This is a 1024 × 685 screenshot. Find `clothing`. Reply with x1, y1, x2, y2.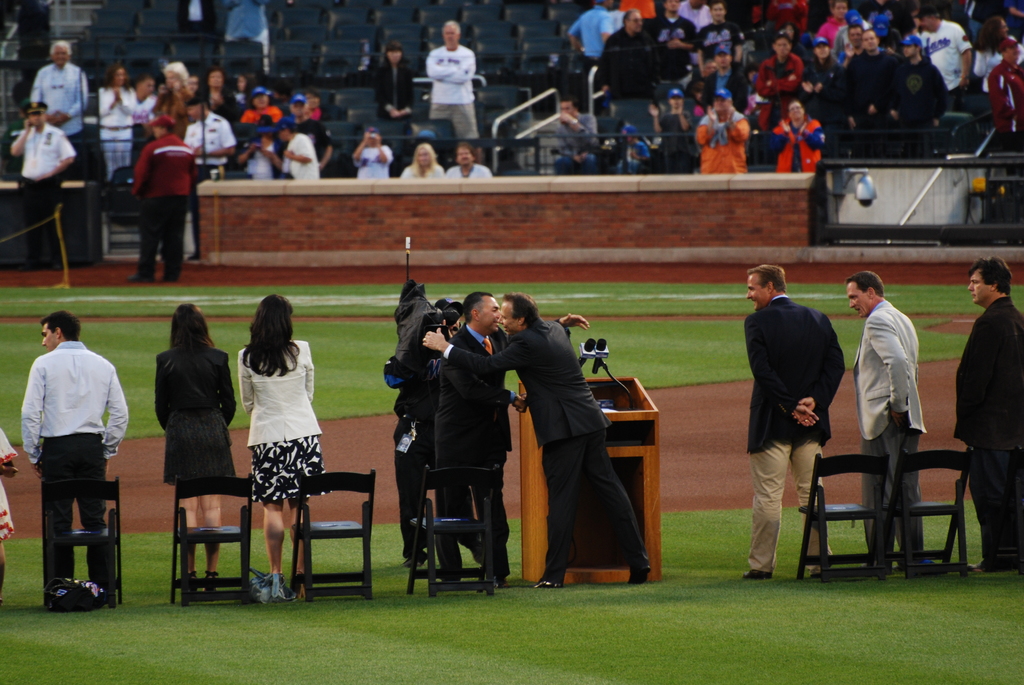
849, 50, 904, 151.
